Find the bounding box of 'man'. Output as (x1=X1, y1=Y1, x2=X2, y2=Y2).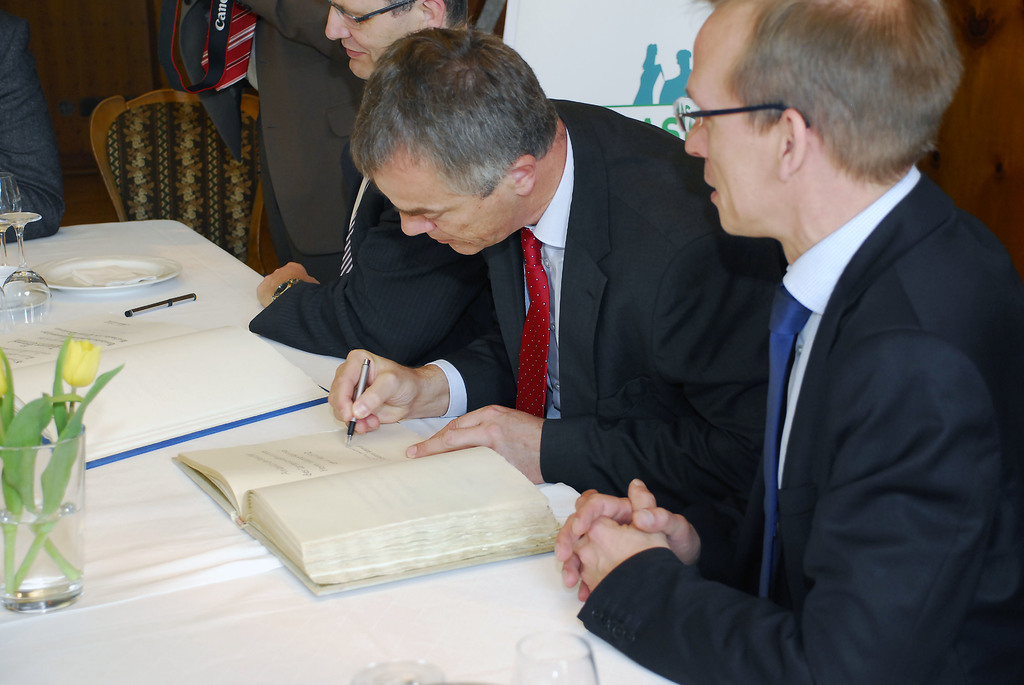
(x1=550, y1=0, x2=1023, y2=684).
